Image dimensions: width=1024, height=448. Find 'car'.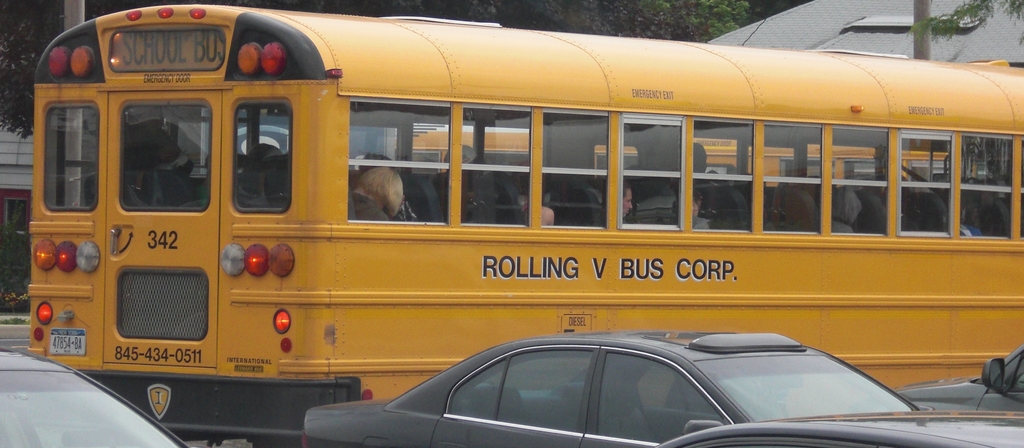
BBox(652, 417, 1023, 447).
